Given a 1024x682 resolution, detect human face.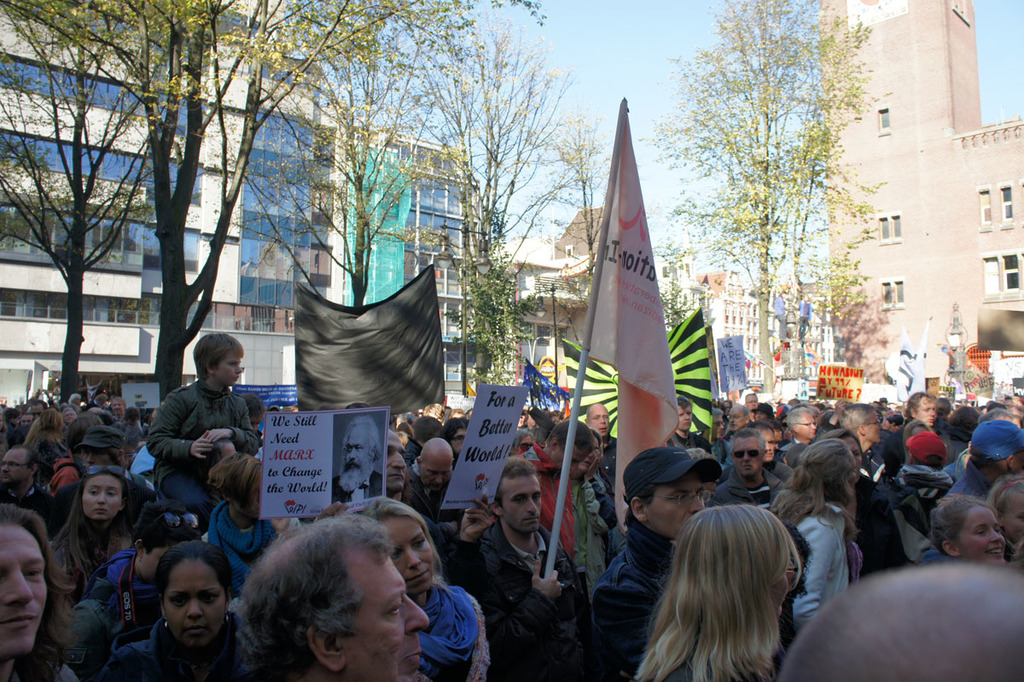
[1003,497,1023,537].
